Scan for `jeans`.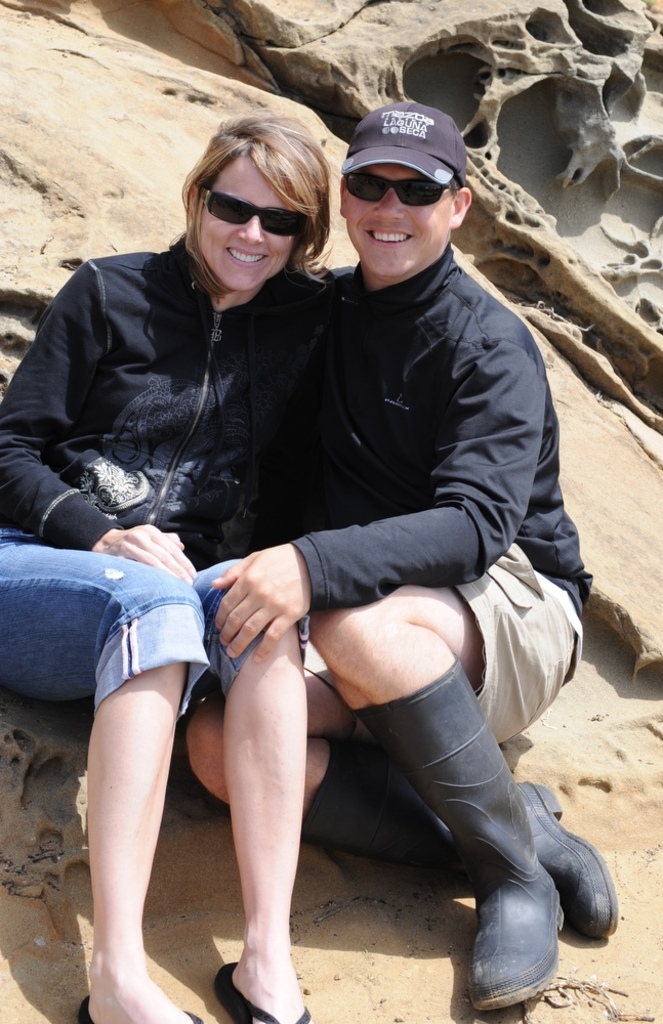
Scan result: {"left": 0, "top": 515, "right": 312, "bottom": 719}.
